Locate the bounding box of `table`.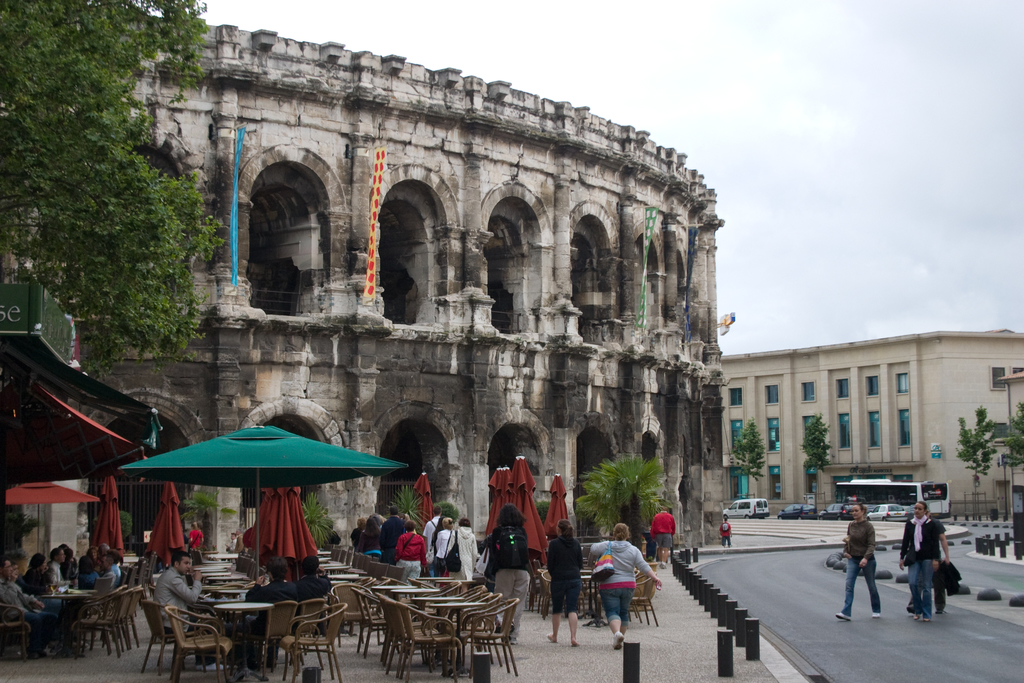
Bounding box: 416, 575, 442, 580.
